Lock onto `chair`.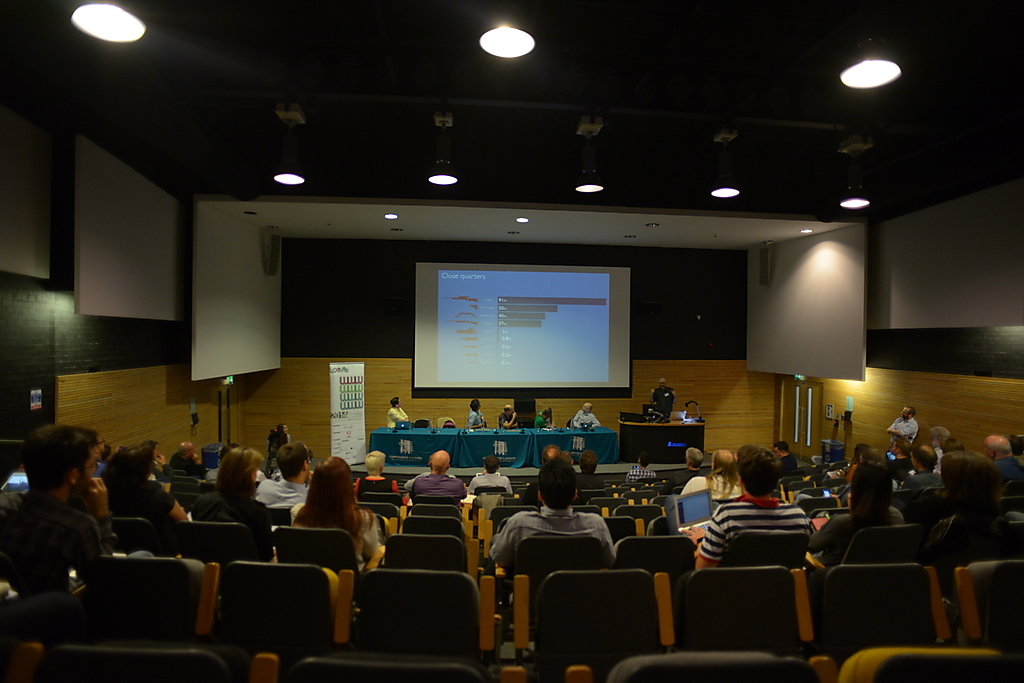
Locked: detection(271, 525, 380, 602).
